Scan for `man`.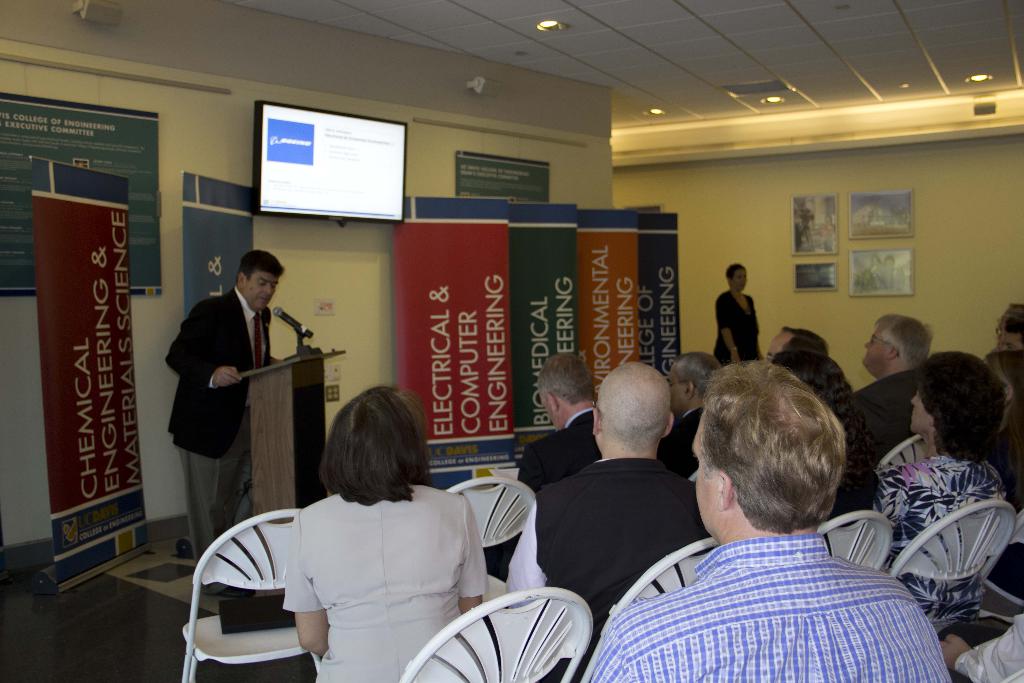
Scan result: x1=483, y1=350, x2=600, y2=577.
